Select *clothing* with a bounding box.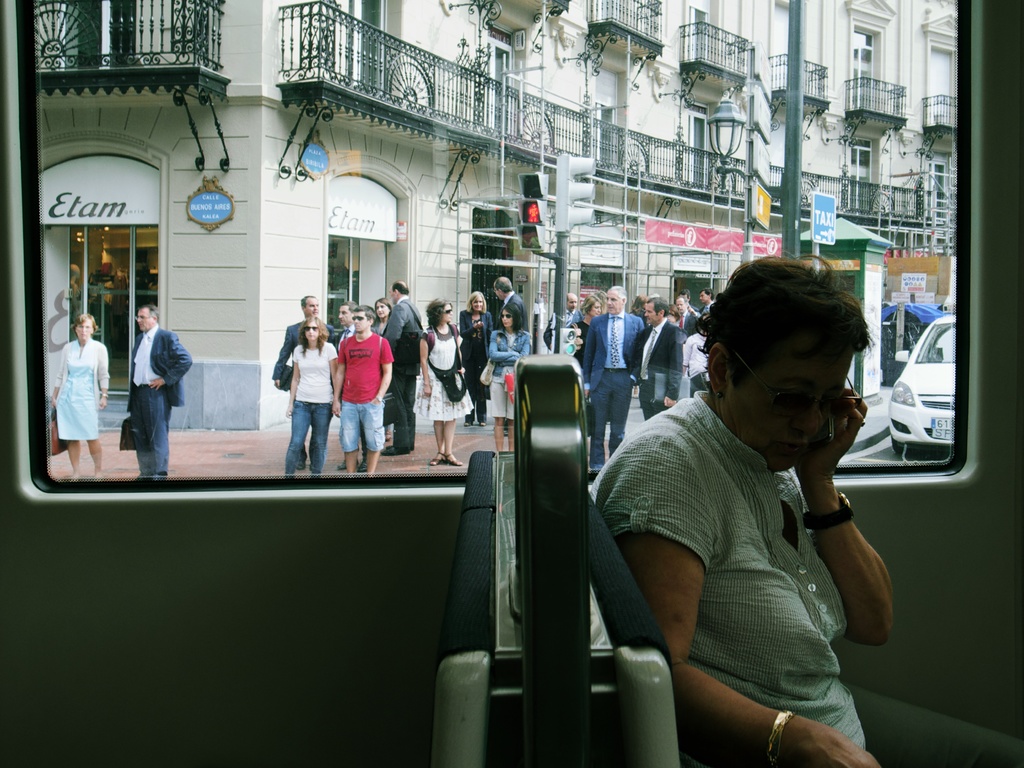
Rect(505, 291, 529, 329).
